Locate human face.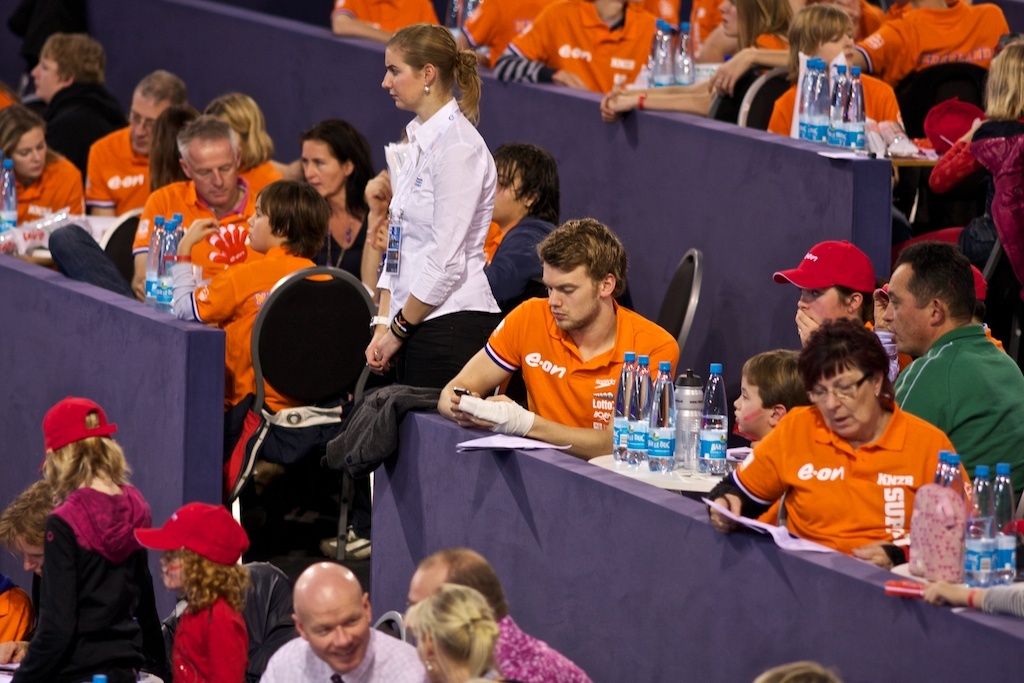
Bounding box: Rect(135, 88, 175, 159).
